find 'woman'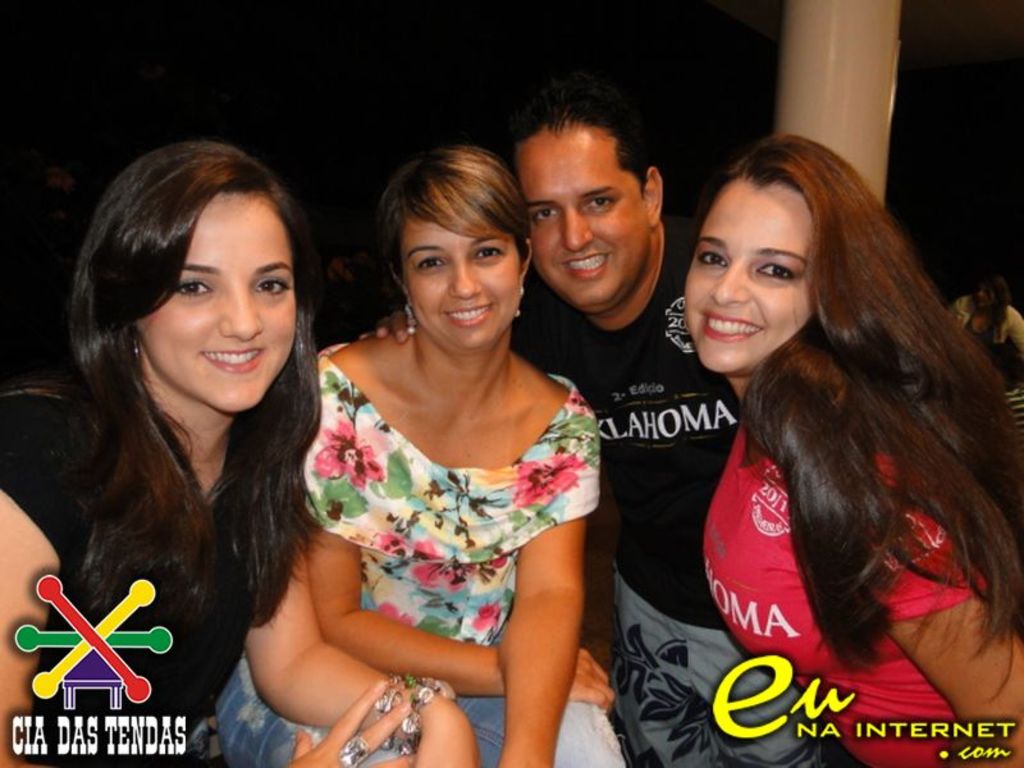
[0,138,476,767]
